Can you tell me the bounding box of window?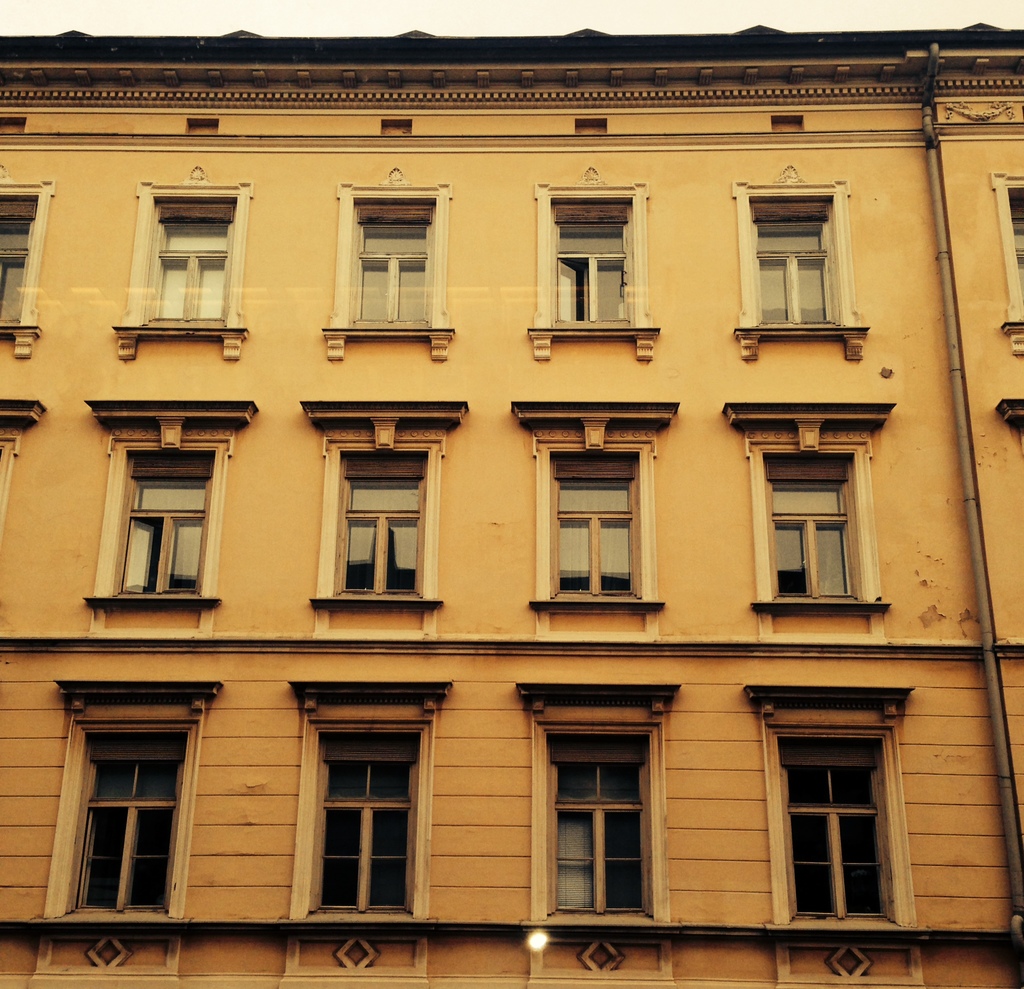
83, 393, 267, 604.
